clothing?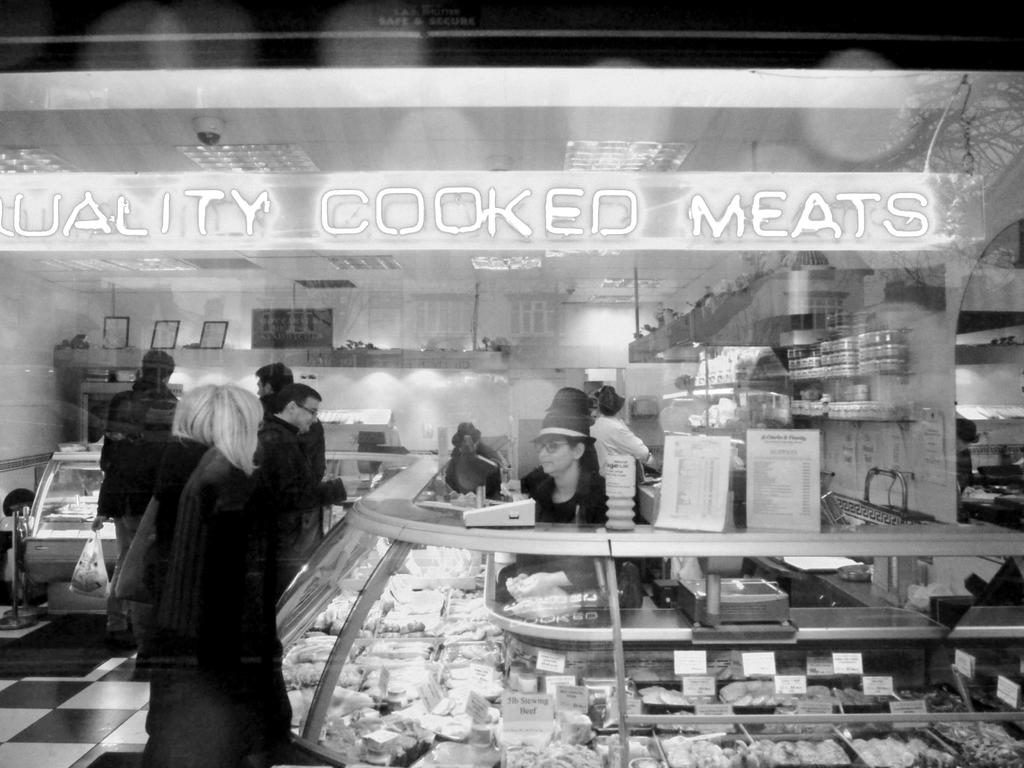
locate(108, 376, 183, 436)
